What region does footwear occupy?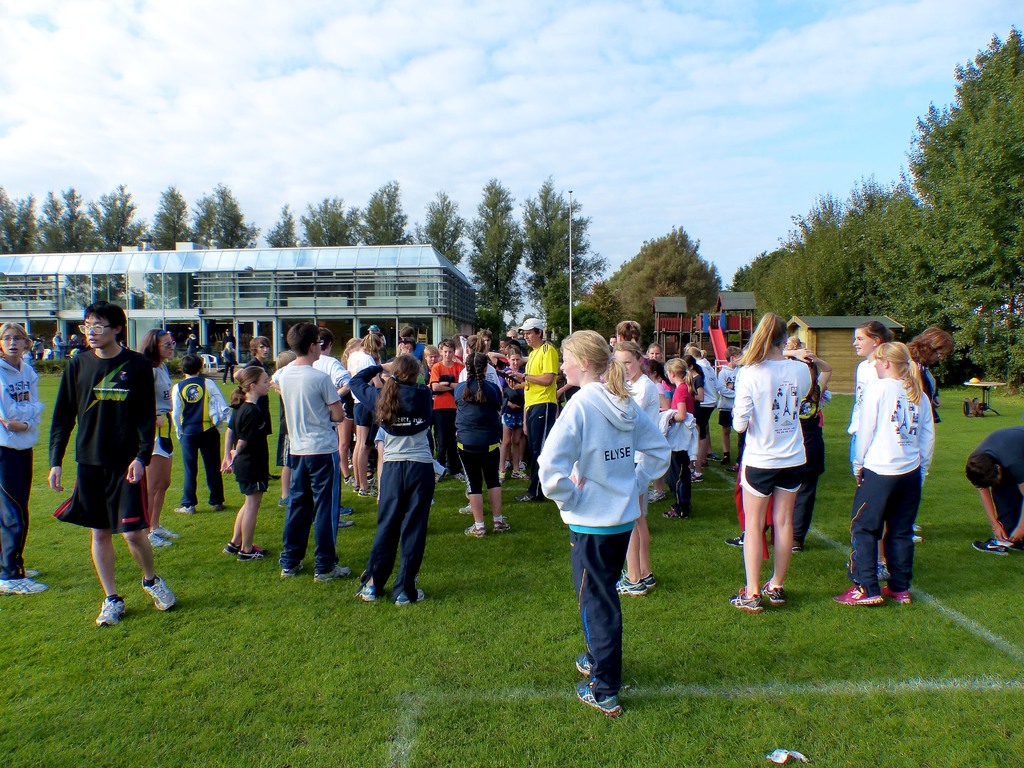
(175, 502, 196, 516).
